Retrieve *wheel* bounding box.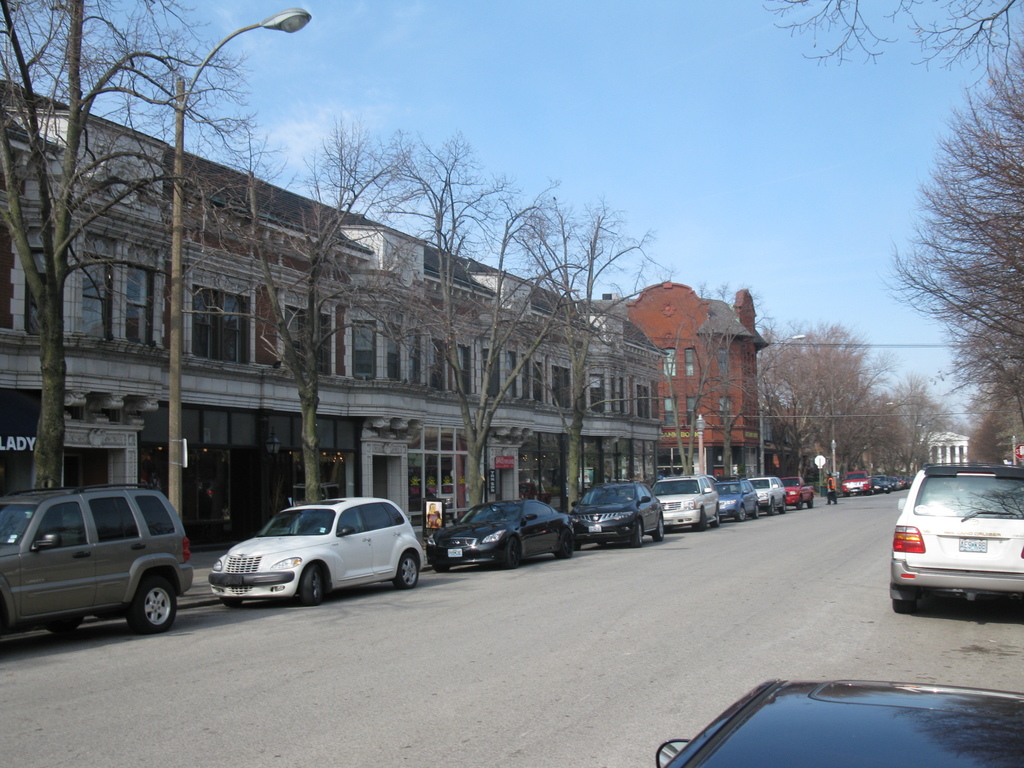
Bounding box: select_region(499, 538, 518, 569).
